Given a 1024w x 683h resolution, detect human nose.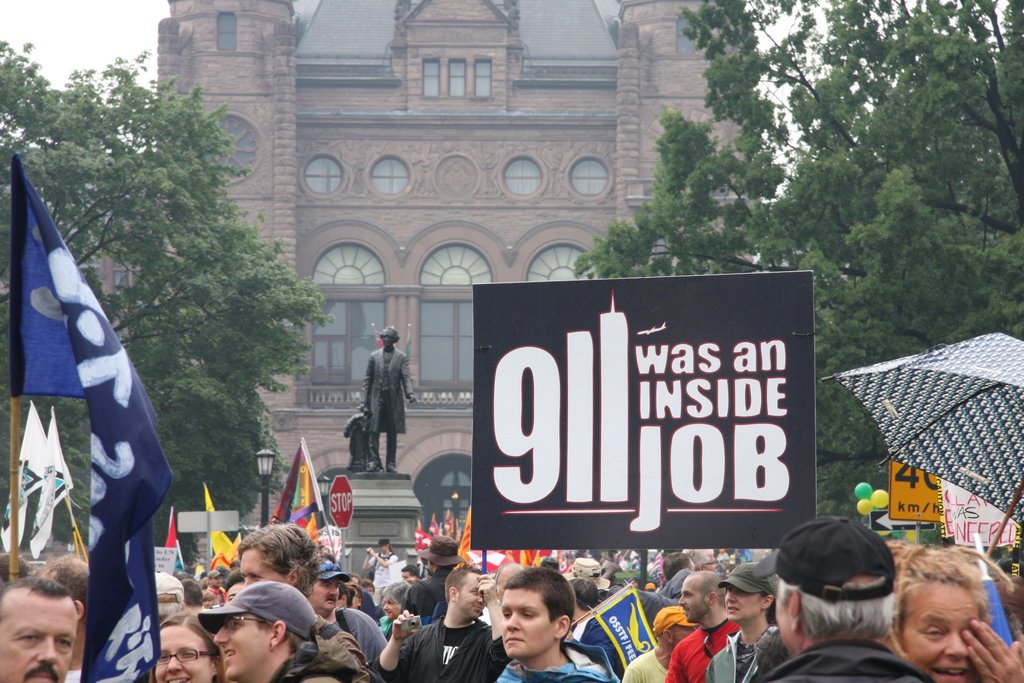
x1=327 y1=586 x2=336 y2=599.
